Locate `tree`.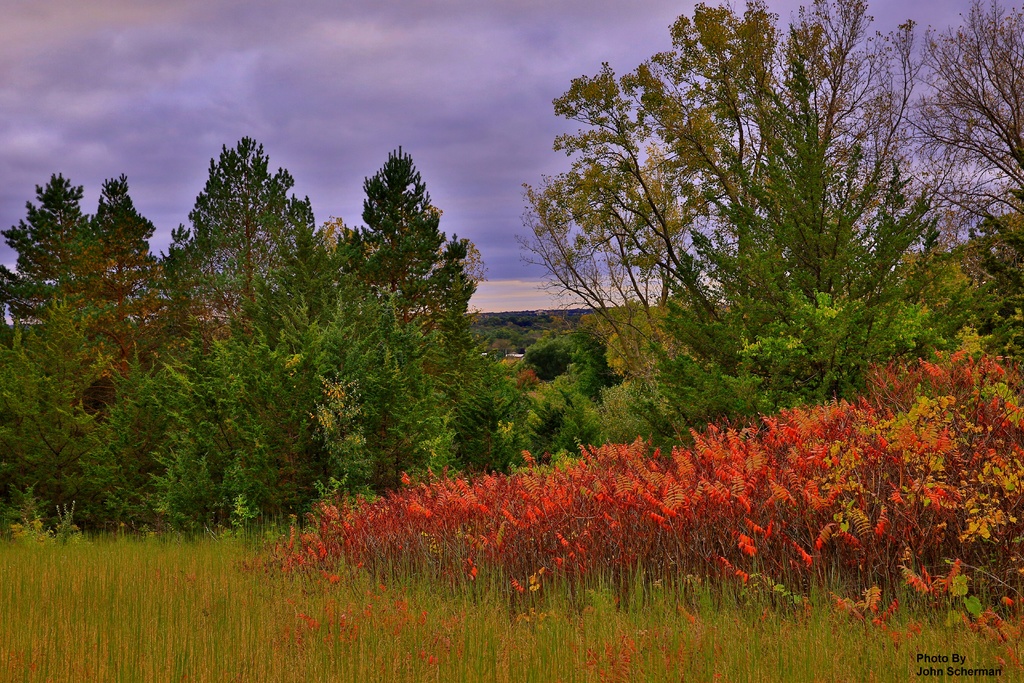
Bounding box: box(22, 160, 174, 520).
